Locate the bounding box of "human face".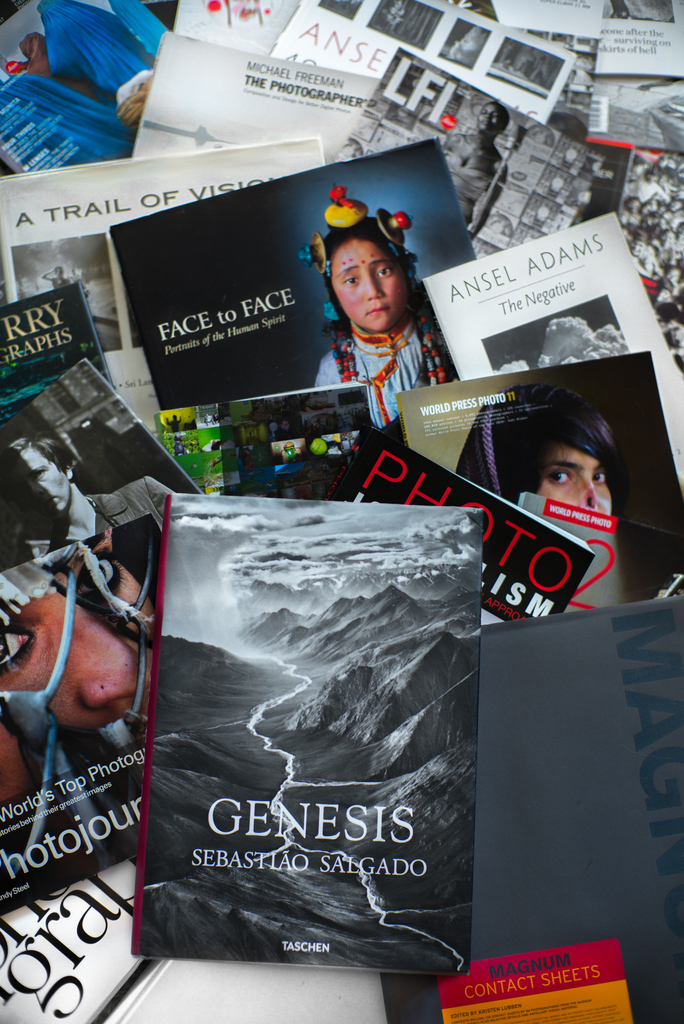
Bounding box: rect(21, 450, 72, 511).
